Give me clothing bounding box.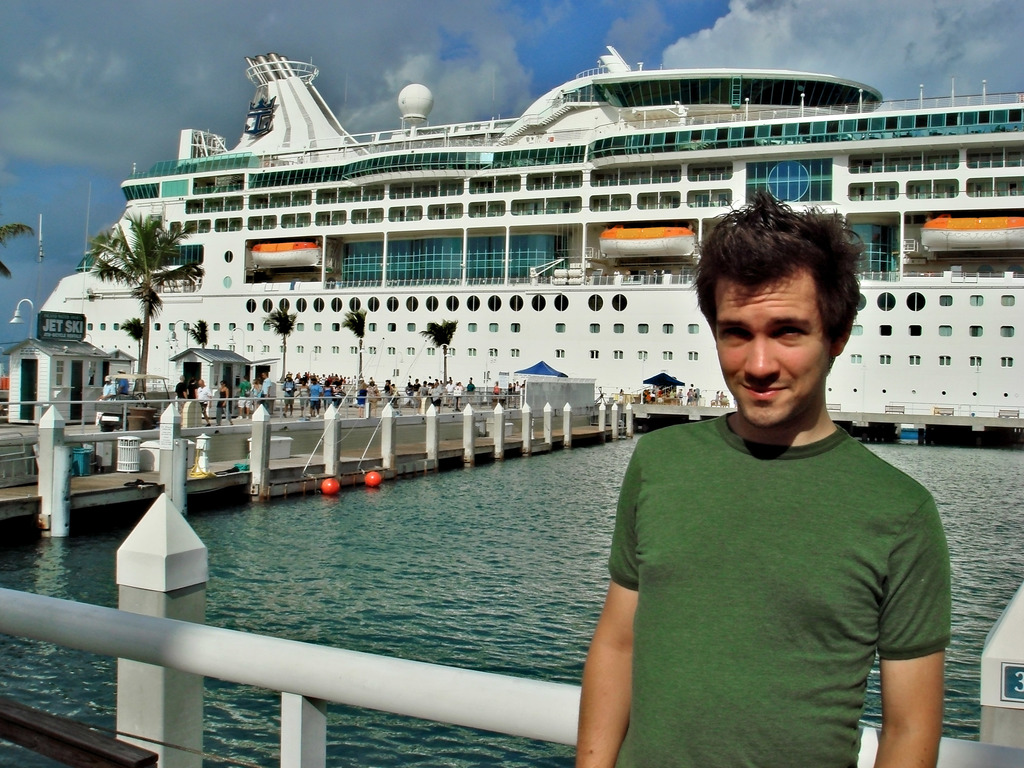
rect(367, 384, 380, 405).
